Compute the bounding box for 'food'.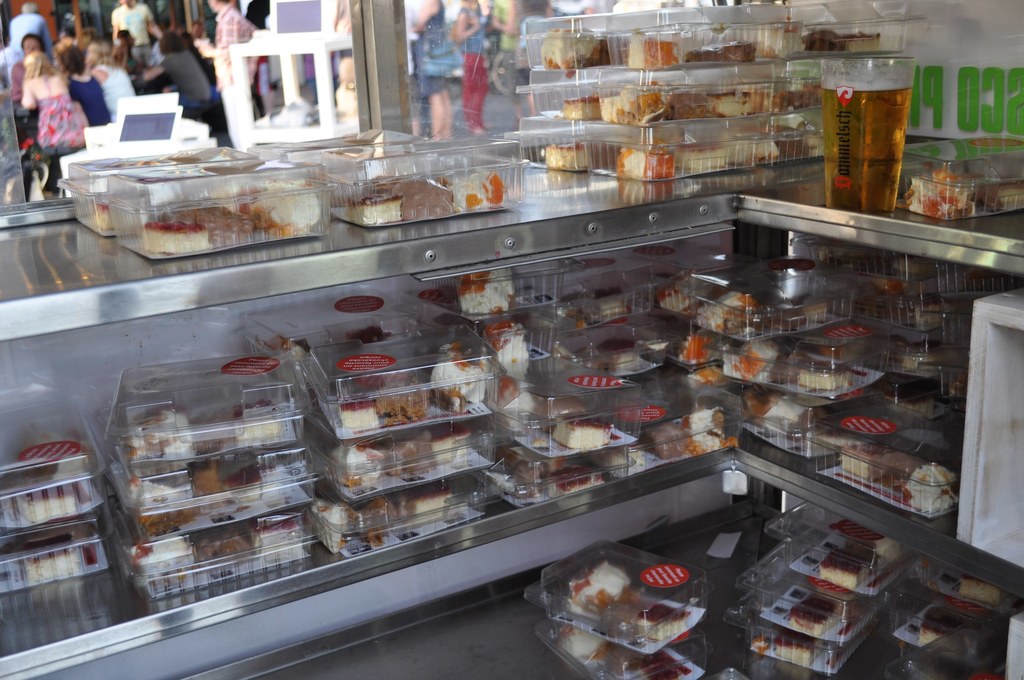
[x1=598, y1=76, x2=673, y2=127].
